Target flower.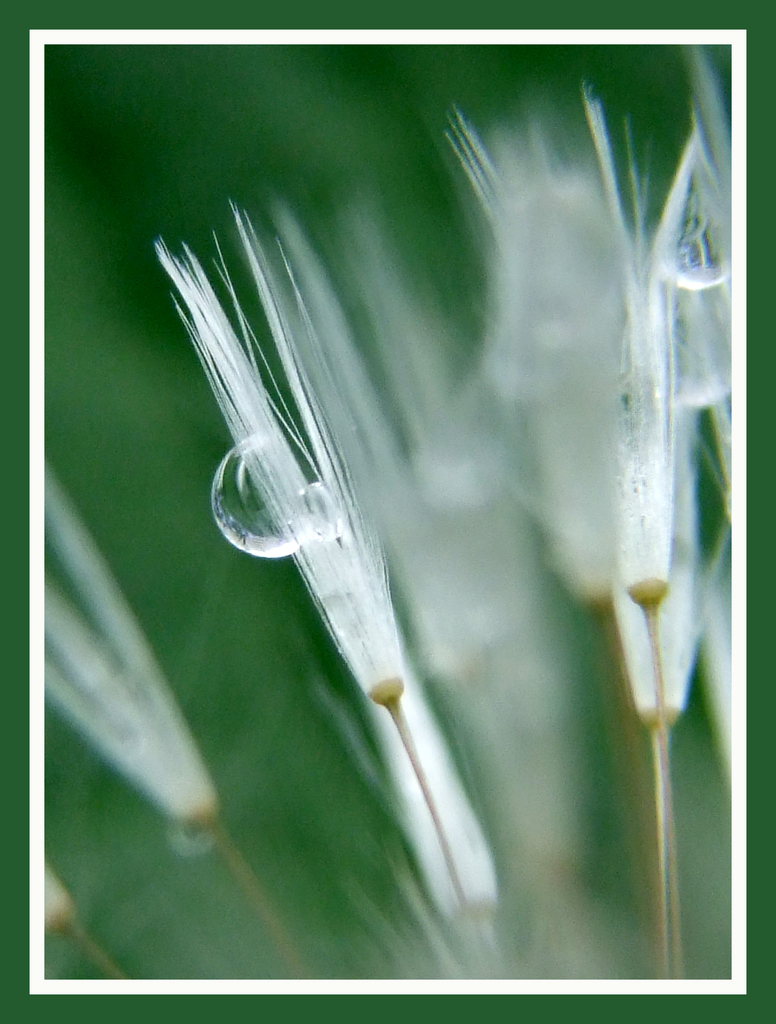
Target region: pyautogui.locateOnScreen(188, 218, 428, 755).
